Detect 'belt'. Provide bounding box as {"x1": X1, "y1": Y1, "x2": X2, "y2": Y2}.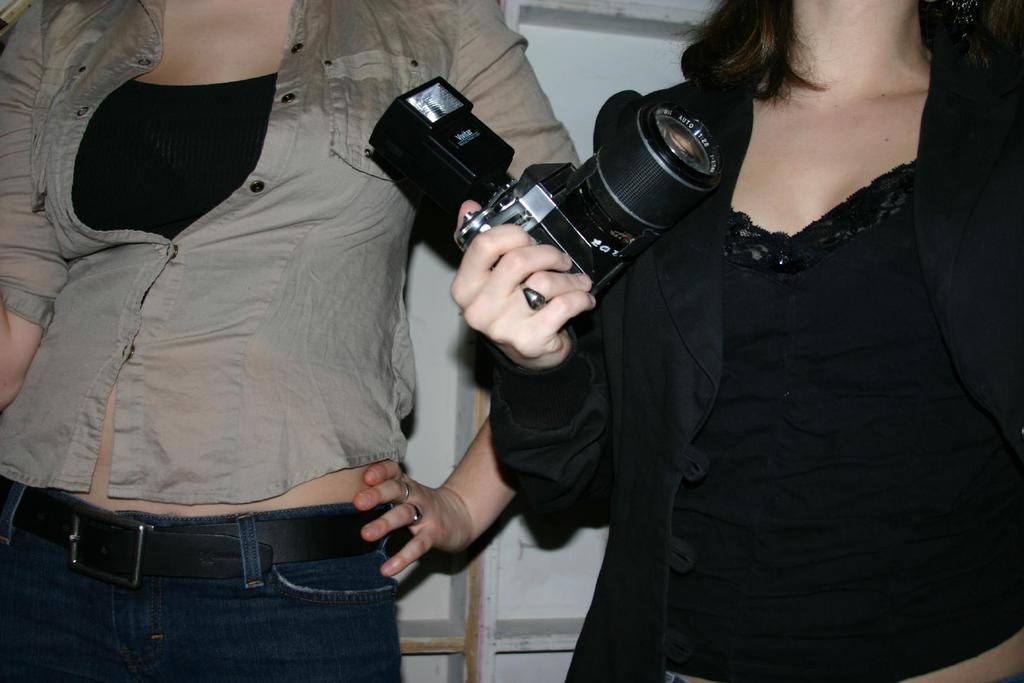
{"x1": 0, "y1": 486, "x2": 387, "y2": 583}.
